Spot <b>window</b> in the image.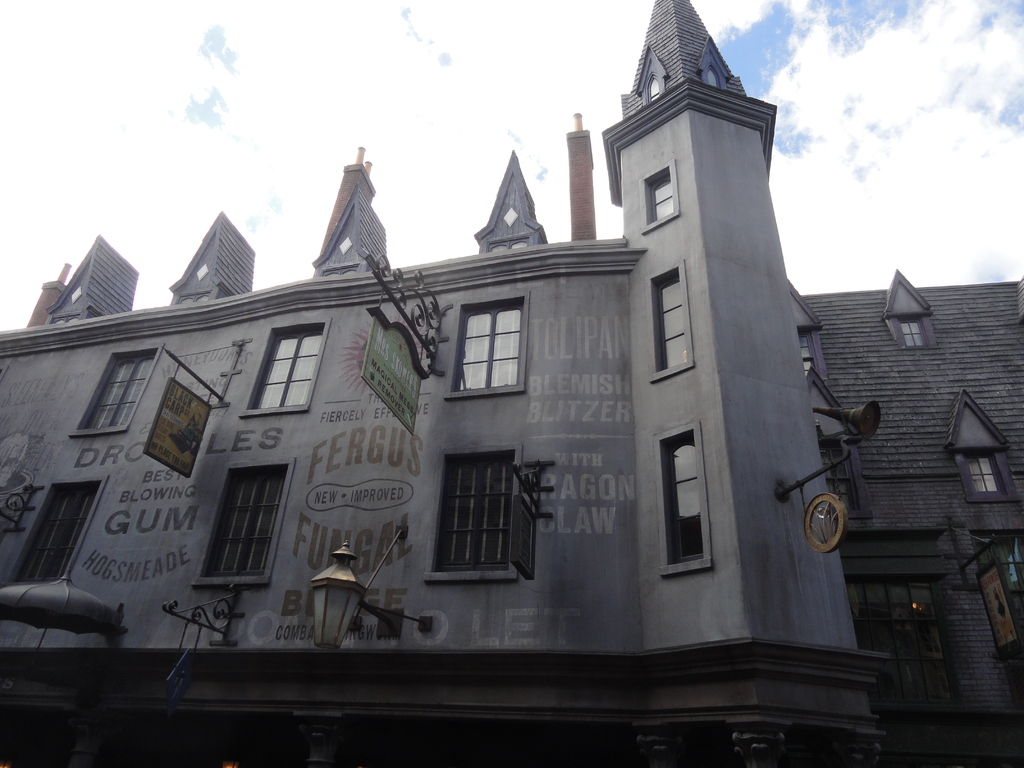
<b>window</b> found at rect(66, 341, 166, 442).
